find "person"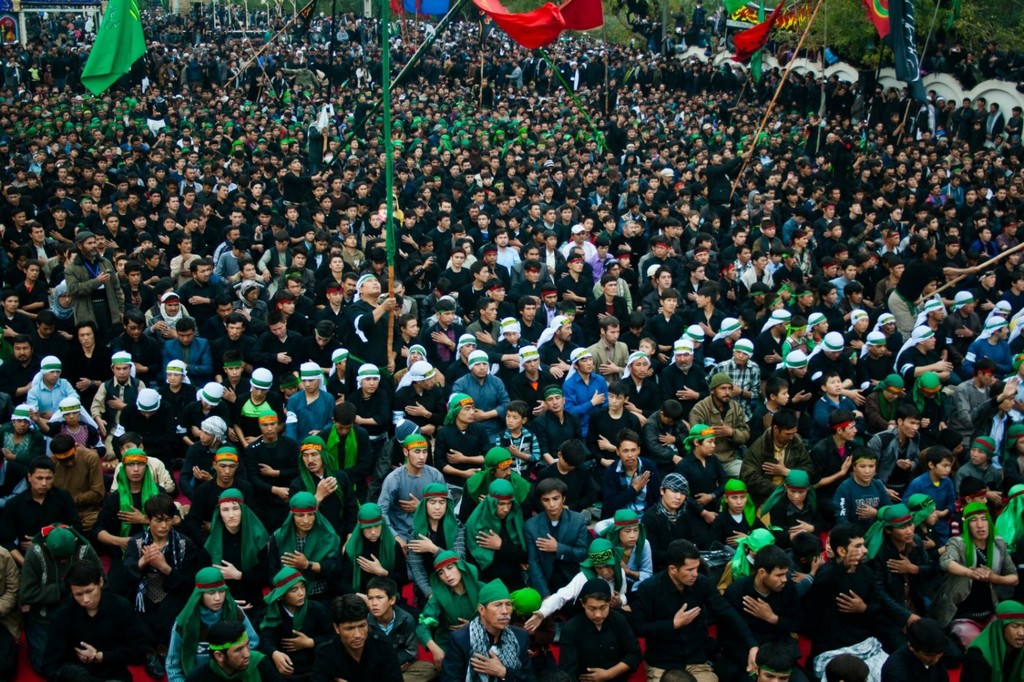
<region>53, 563, 147, 681</region>
